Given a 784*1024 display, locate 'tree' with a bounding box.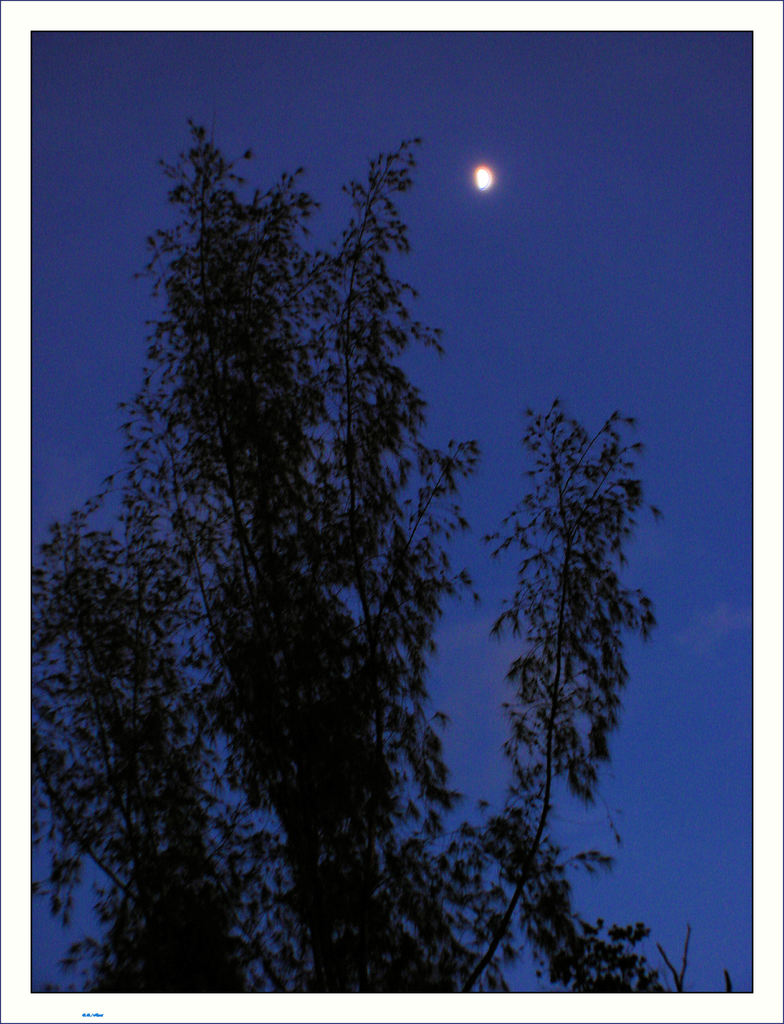
Located: select_region(24, 109, 729, 996).
